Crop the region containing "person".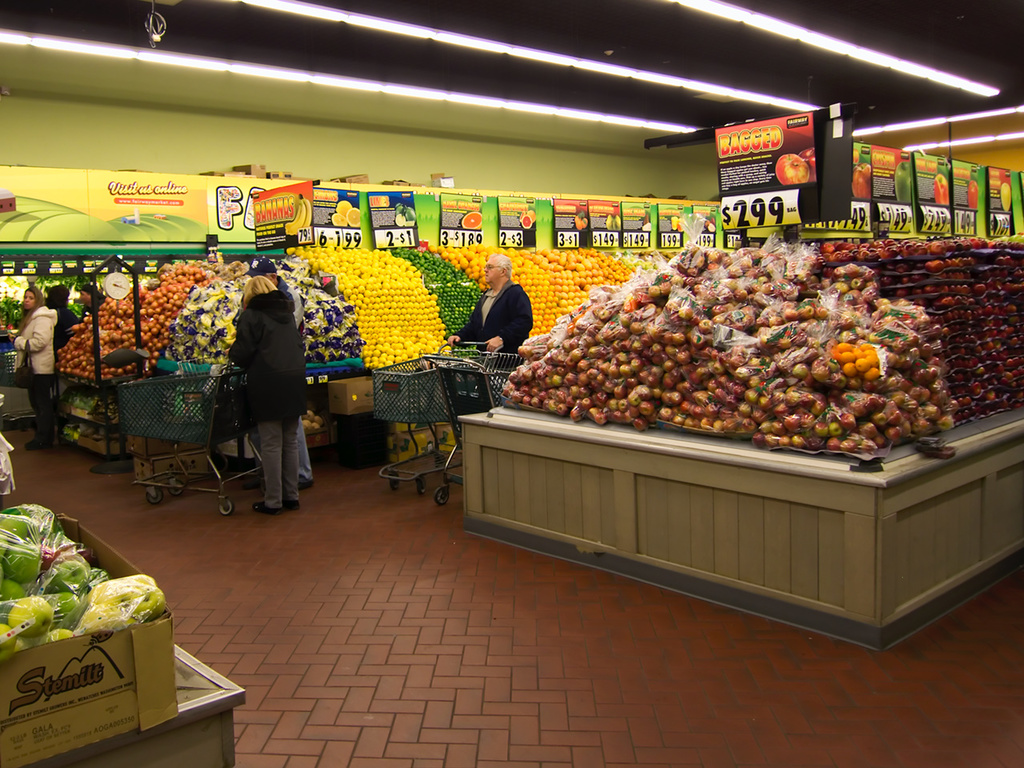
Crop region: 10 286 60 450.
